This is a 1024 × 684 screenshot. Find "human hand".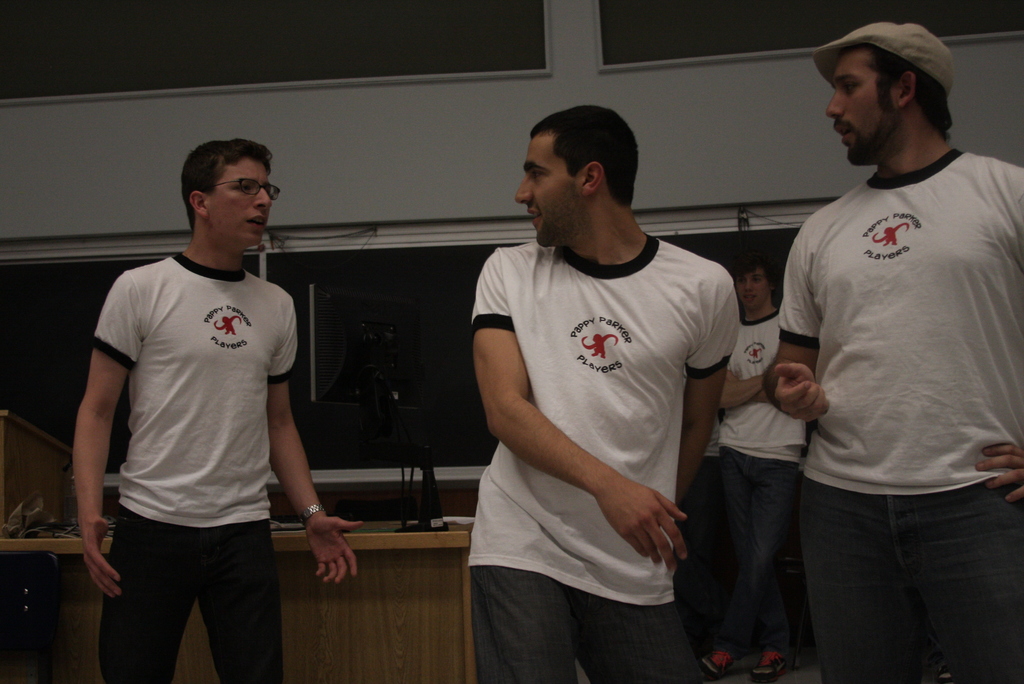
Bounding box: box(600, 476, 691, 576).
